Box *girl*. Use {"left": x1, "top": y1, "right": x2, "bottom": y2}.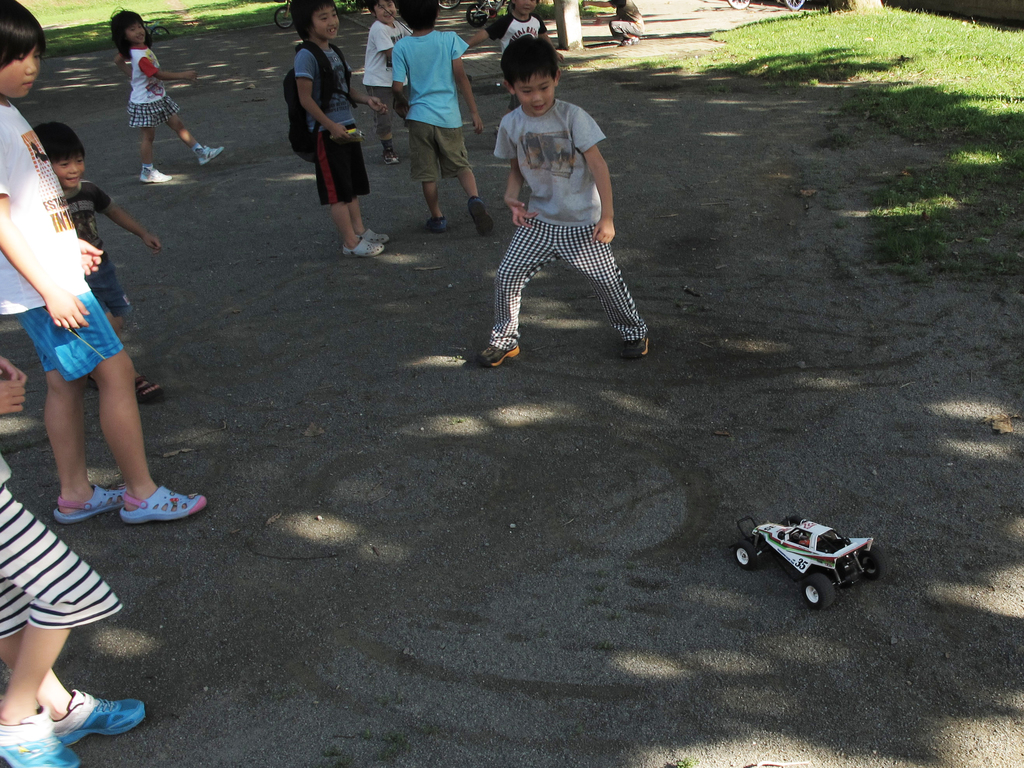
{"left": 25, "top": 123, "right": 181, "bottom": 401}.
